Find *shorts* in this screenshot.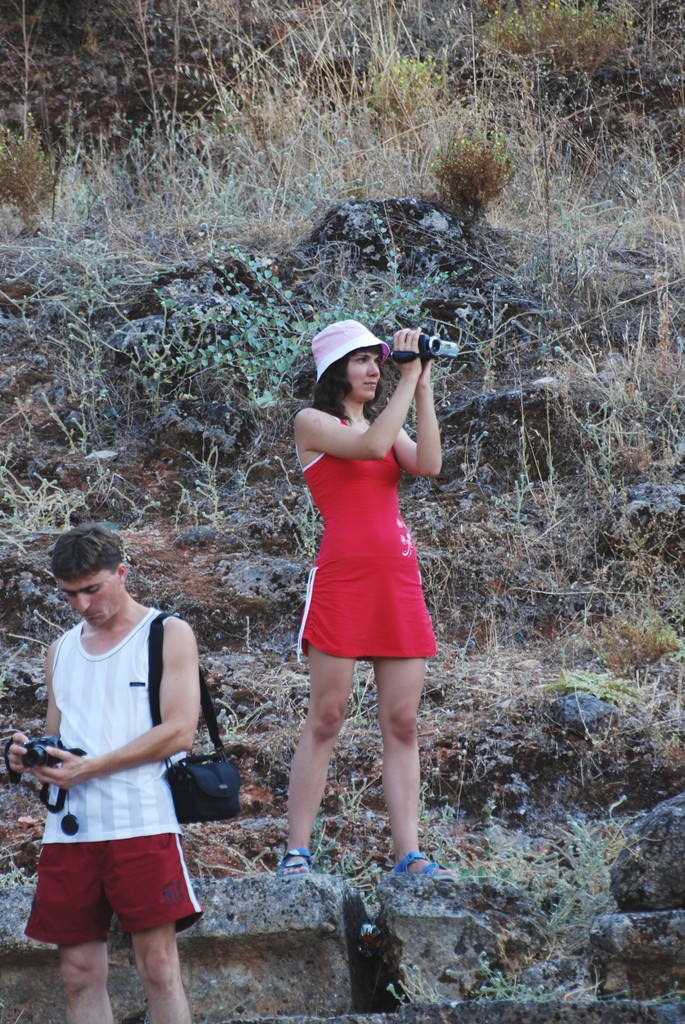
The bounding box for *shorts* is <region>40, 824, 217, 933</region>.
